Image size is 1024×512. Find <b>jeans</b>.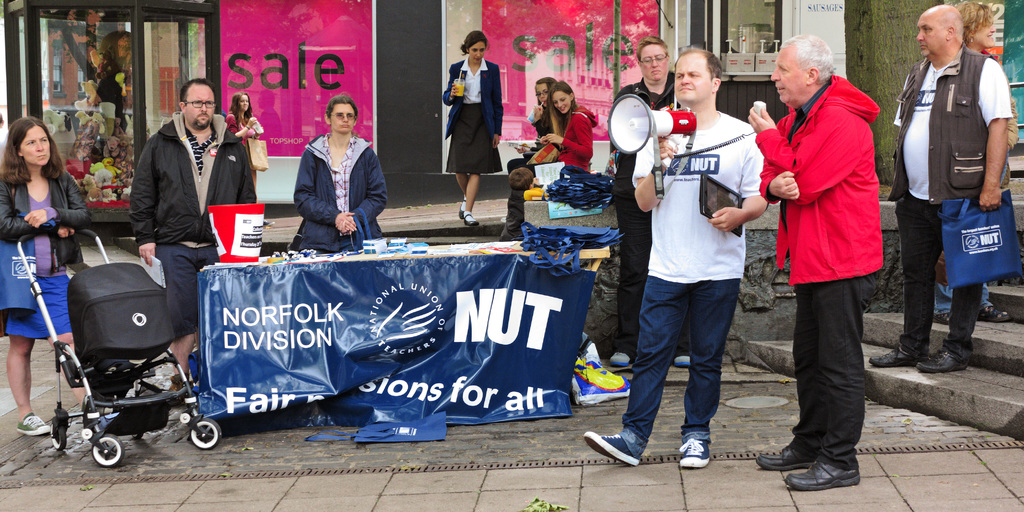
left=623, top=277, right=745, bottom=442.
